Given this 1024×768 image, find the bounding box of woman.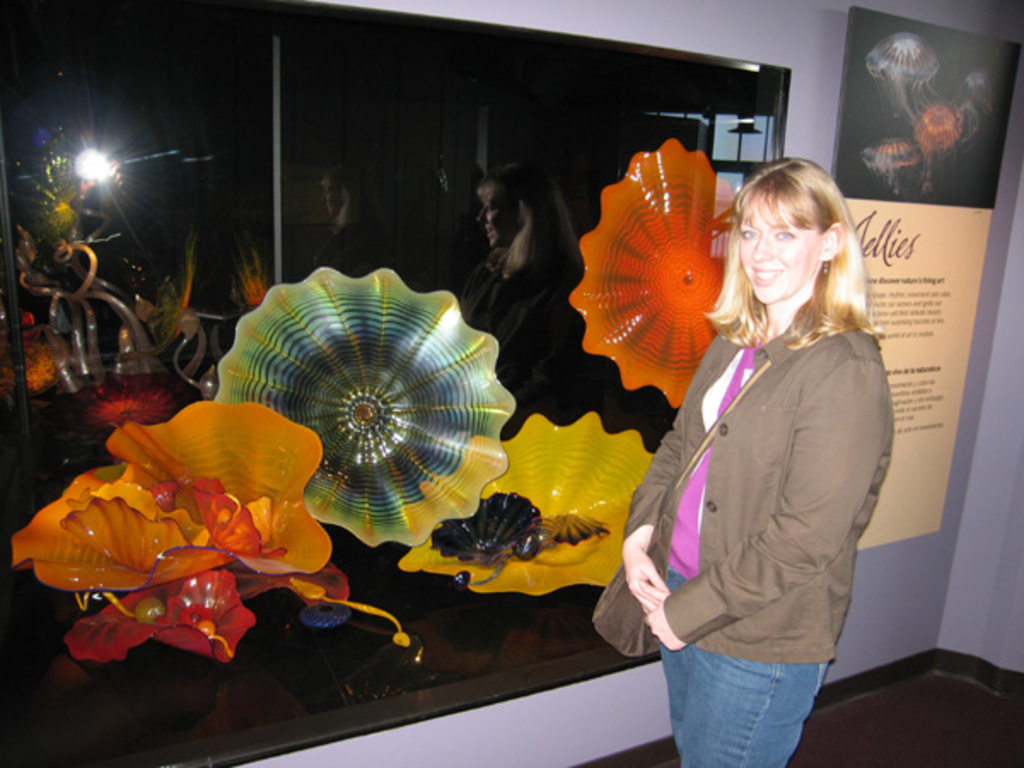
crop(616, 162, 899, 761).
